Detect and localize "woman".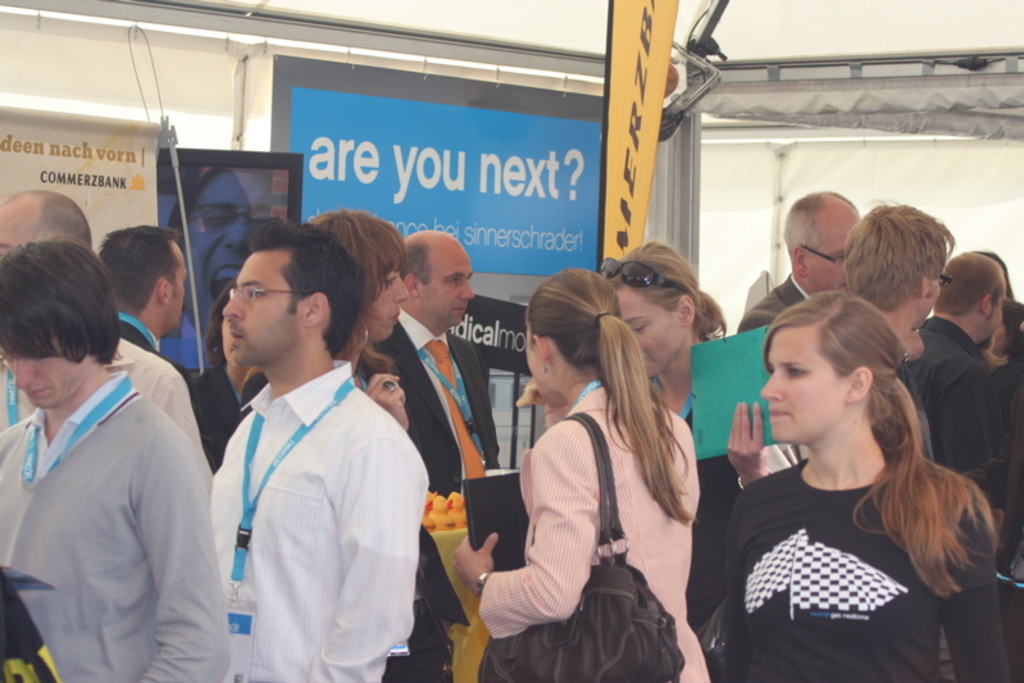
Localized at 597, 236, 800, 648.
